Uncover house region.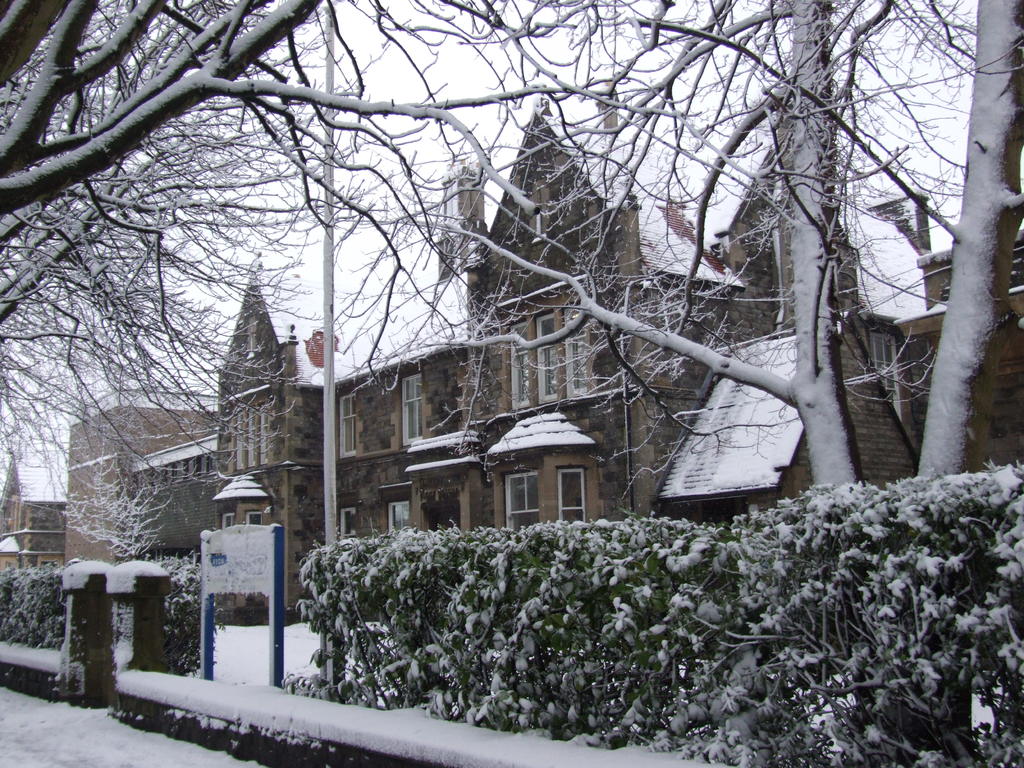
Uncovered: 63 383 214 557.
